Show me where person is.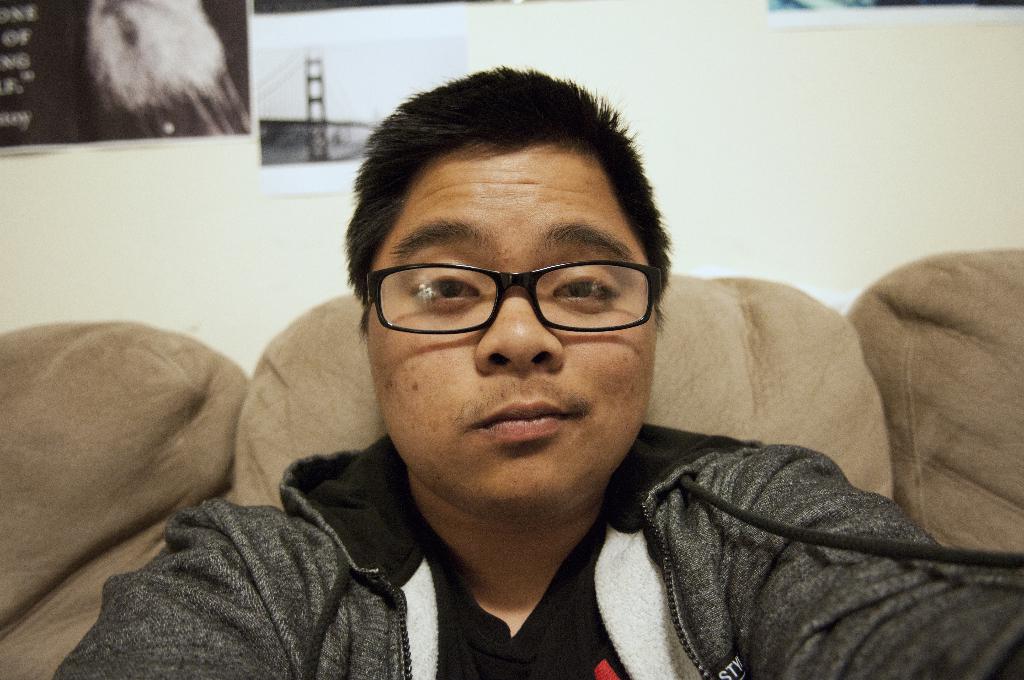
person is at 58/66/1023/679.
